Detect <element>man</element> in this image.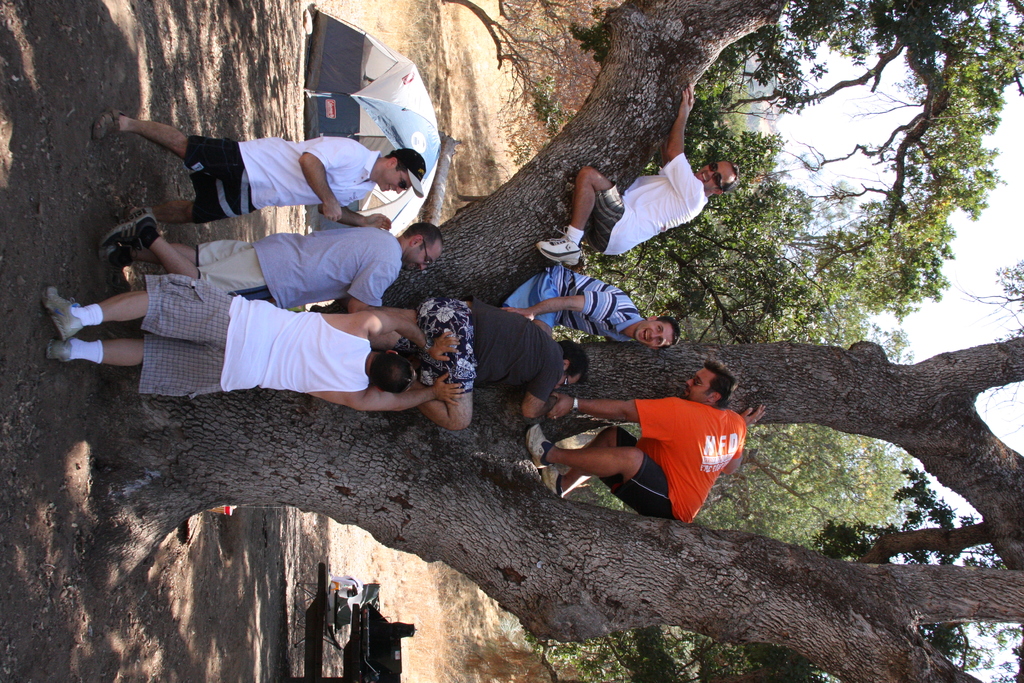
Detection: detection(89, 108, 433, 231).
